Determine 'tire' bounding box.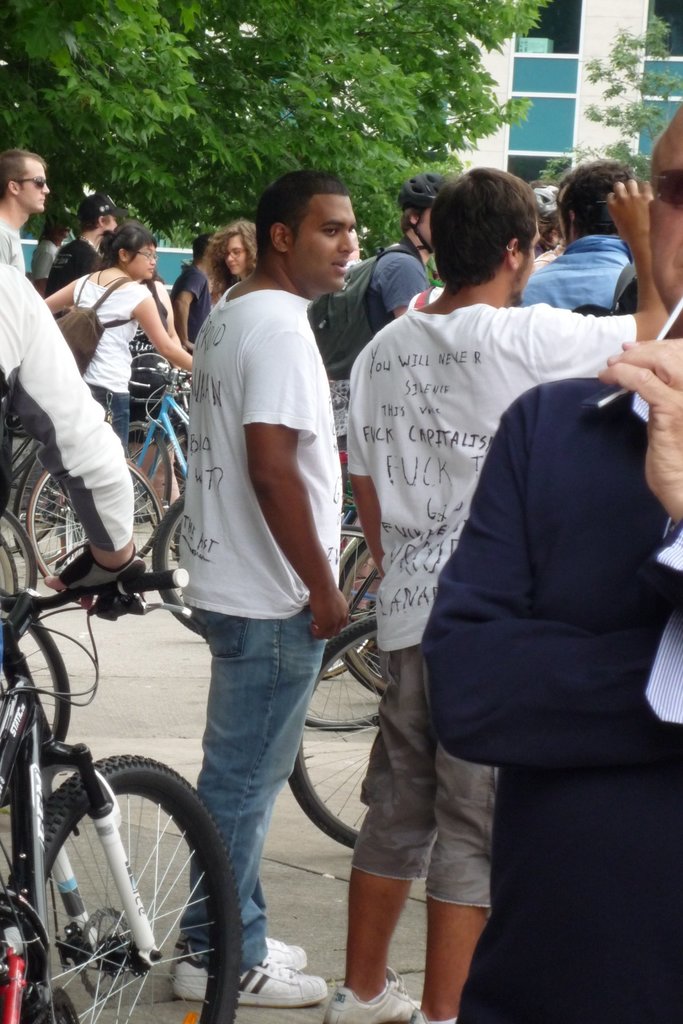
Determined: <box>296,712,380,733</box>.
